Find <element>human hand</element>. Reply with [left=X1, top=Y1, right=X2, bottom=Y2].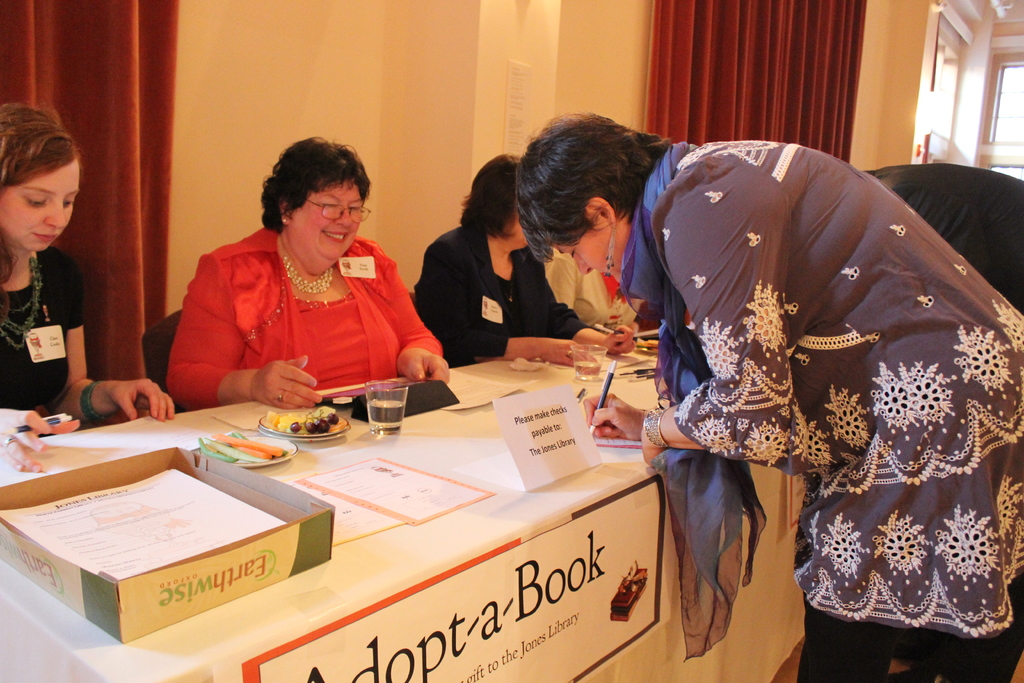
[left=600, top=324, right=639, bottom=357].
